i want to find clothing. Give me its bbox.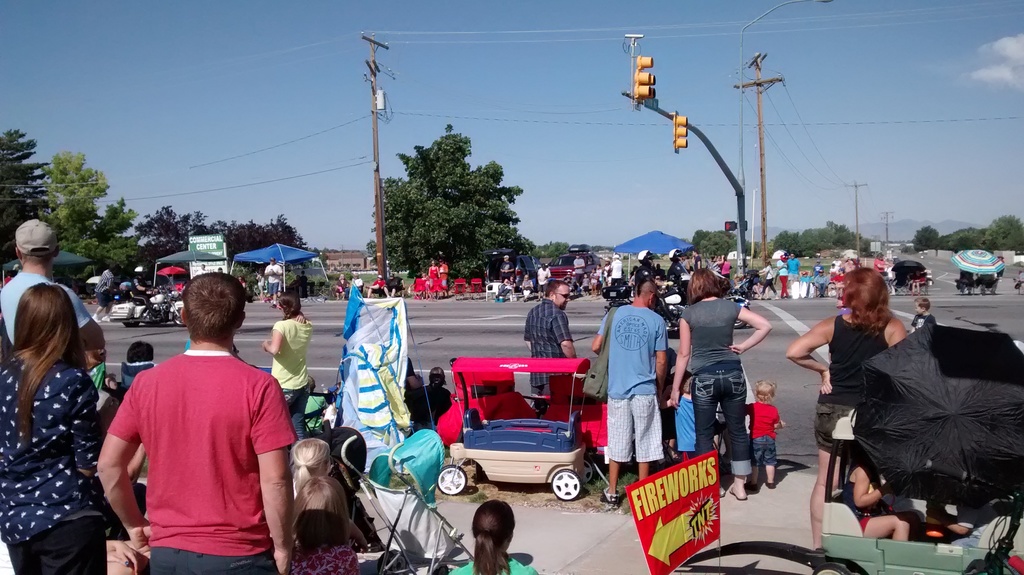
crop(810, 305, 891, 455).
